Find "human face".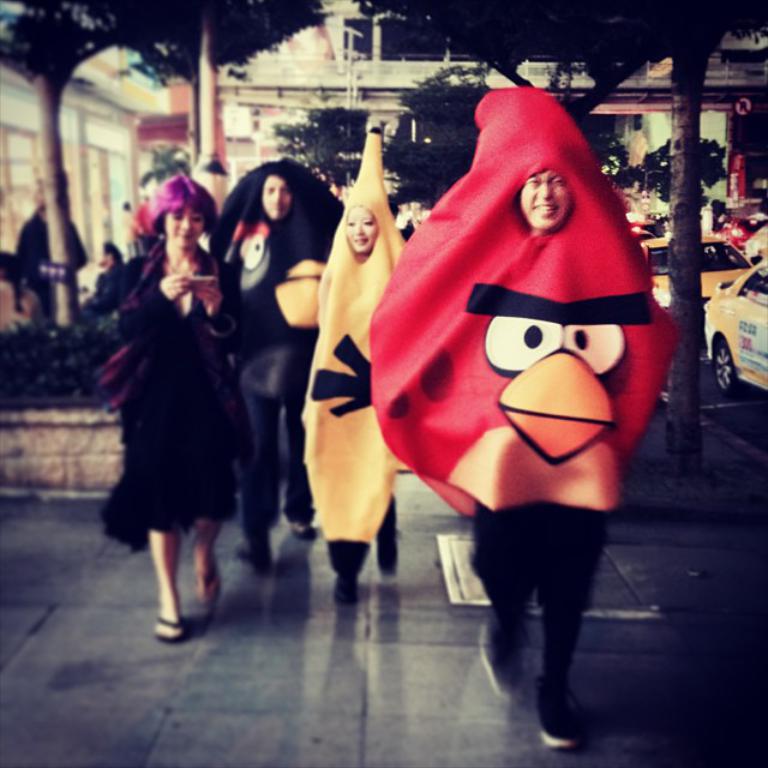
crop(162, 206, 204, 246).
